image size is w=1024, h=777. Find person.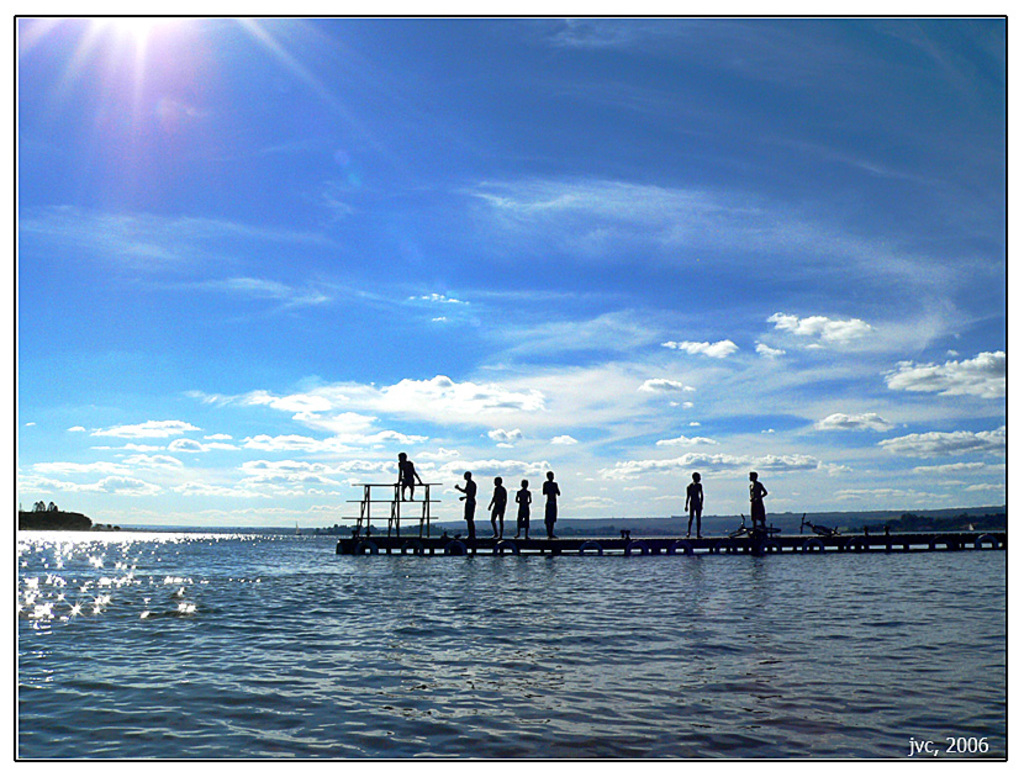
487,474,511,546.
